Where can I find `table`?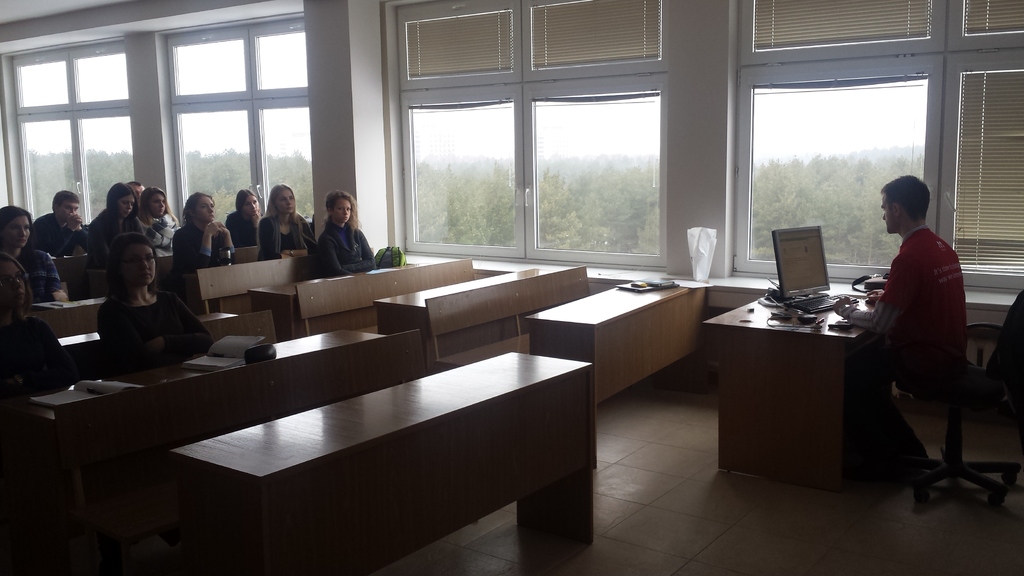
You can find it at box=[33, 294, 105, 341].
